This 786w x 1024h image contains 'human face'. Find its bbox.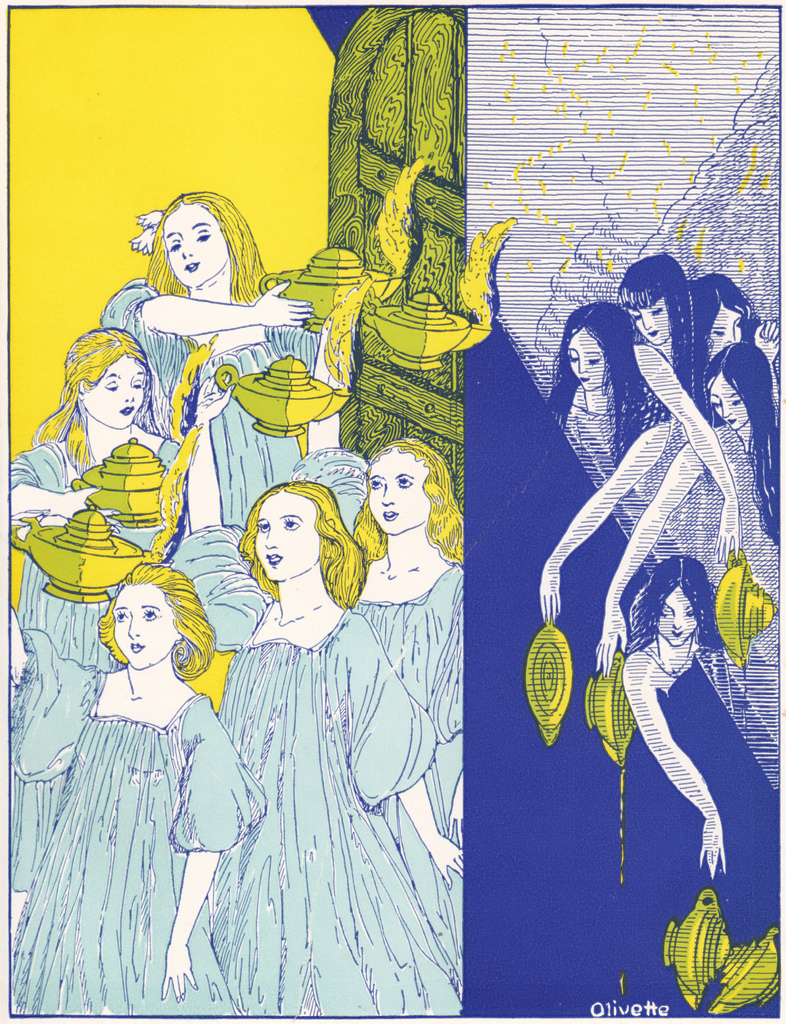
locate(657, 588, 697, 644).
